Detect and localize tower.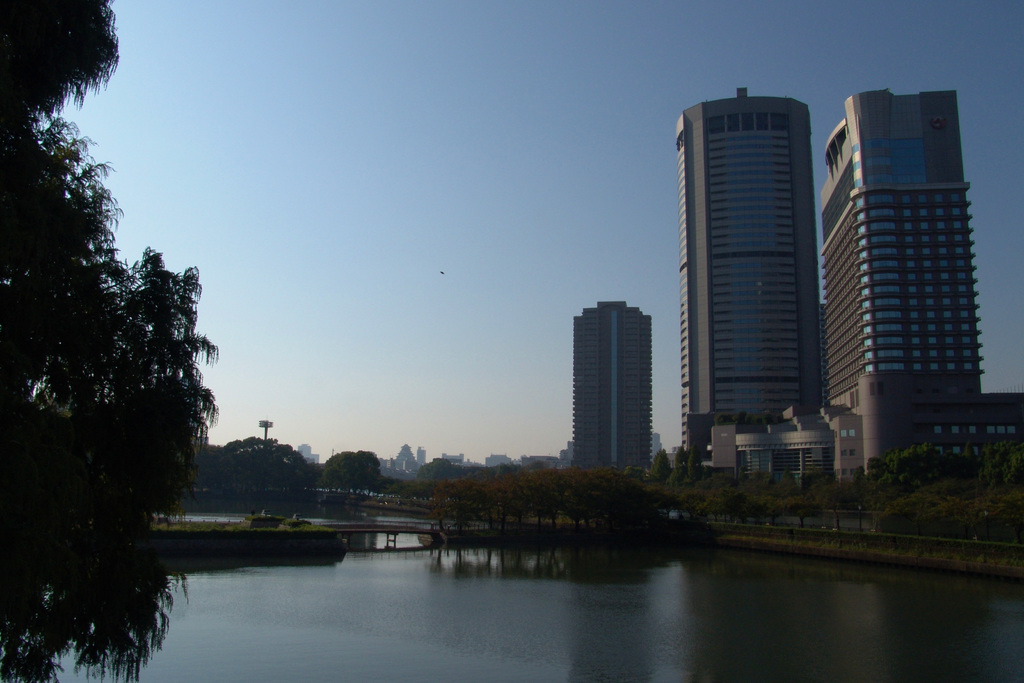
Localized at [left=812, top=64, right=996, bottom=467].
